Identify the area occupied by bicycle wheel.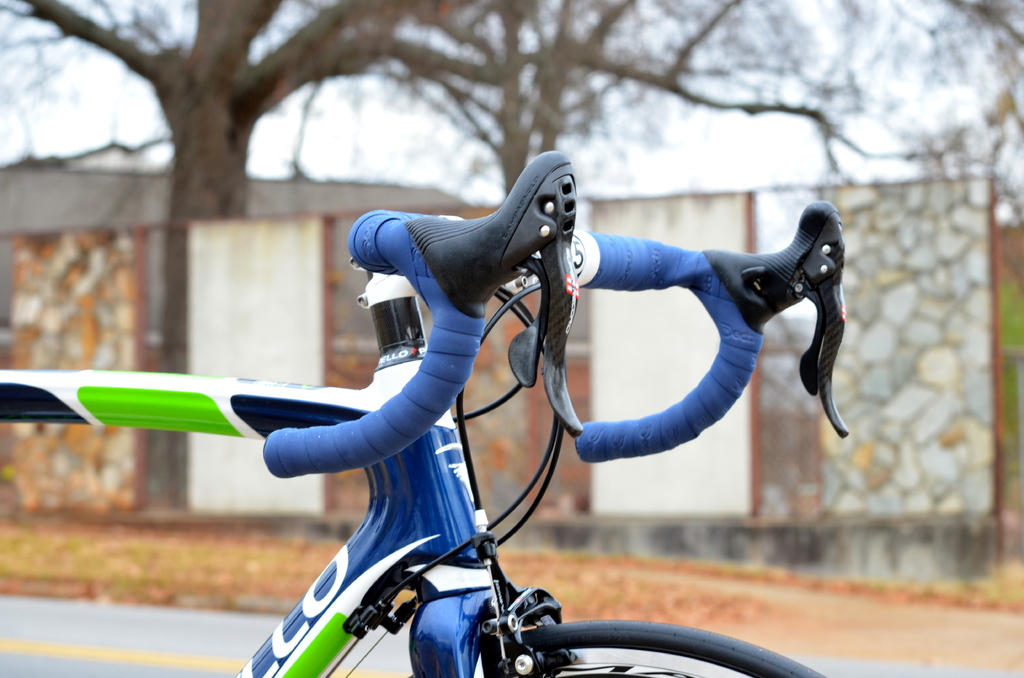
Area: 0 149 849 677.
